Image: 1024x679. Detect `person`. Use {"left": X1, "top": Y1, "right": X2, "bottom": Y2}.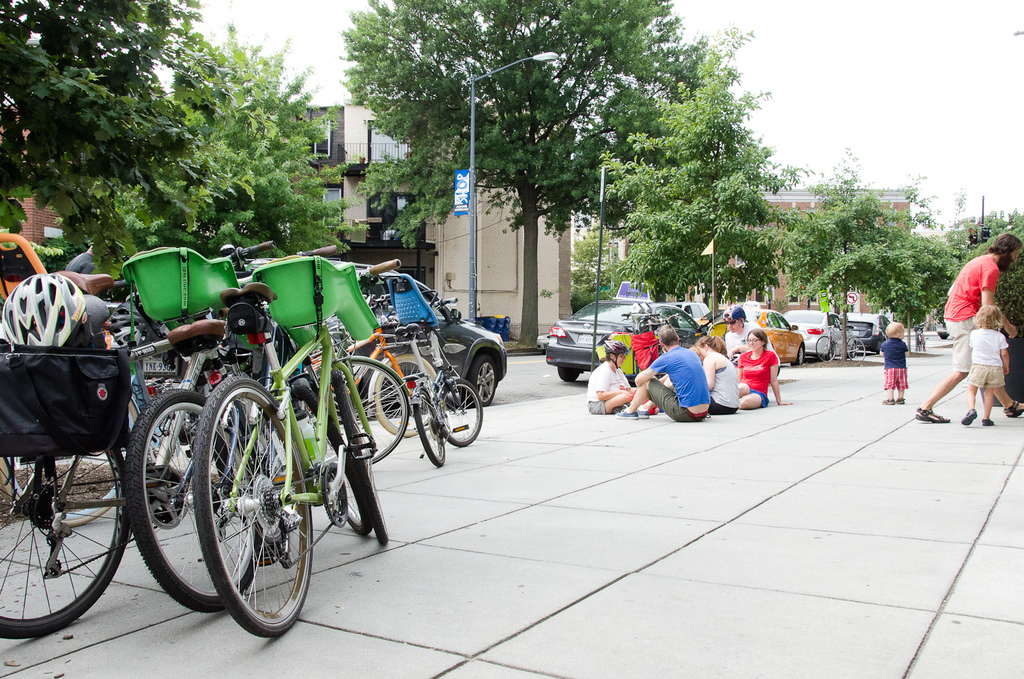
{"left": 586, "top": 342, "right": 625, "bottom": 413}.
